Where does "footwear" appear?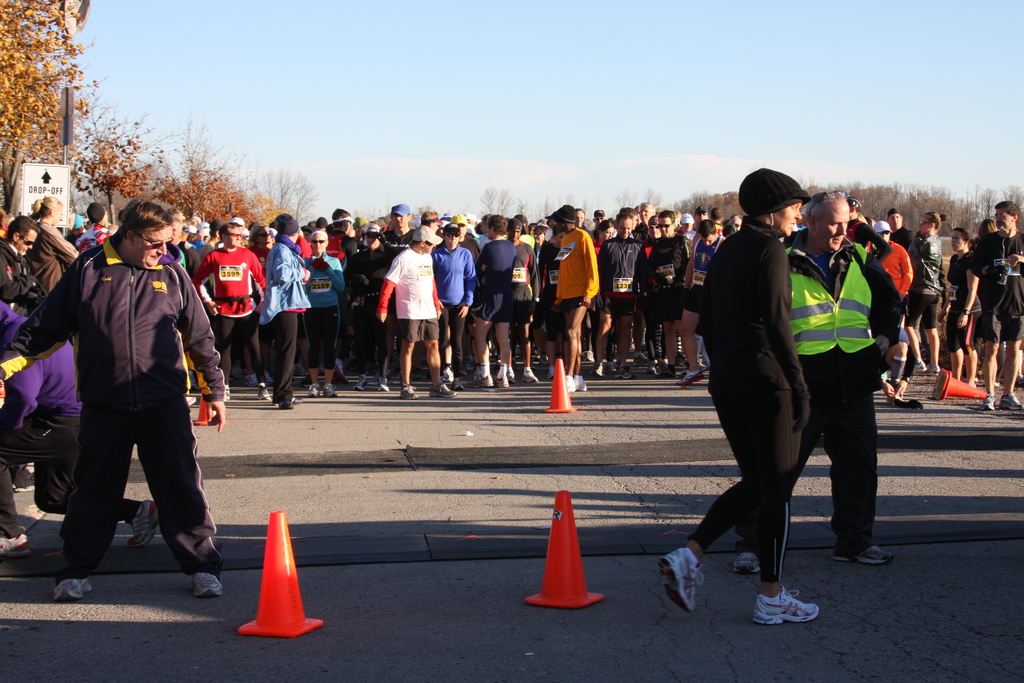
Appears at Rect(49, 579, 90, 602).
